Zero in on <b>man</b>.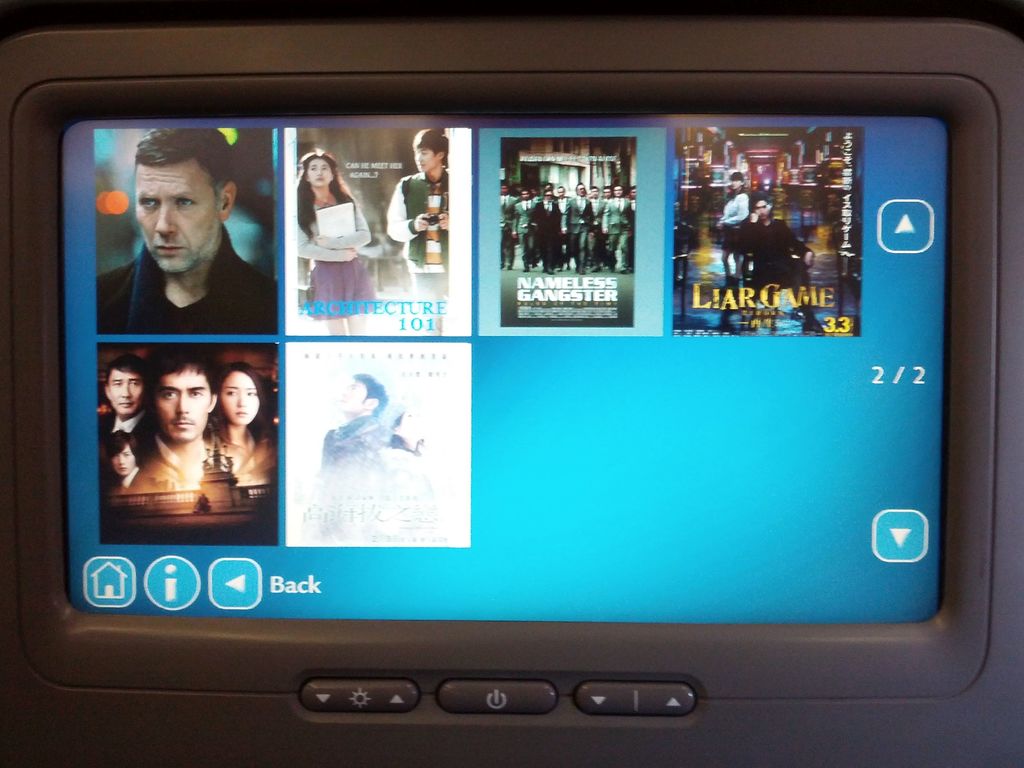
Zeroed in: box(736, 195, 822, 335).
